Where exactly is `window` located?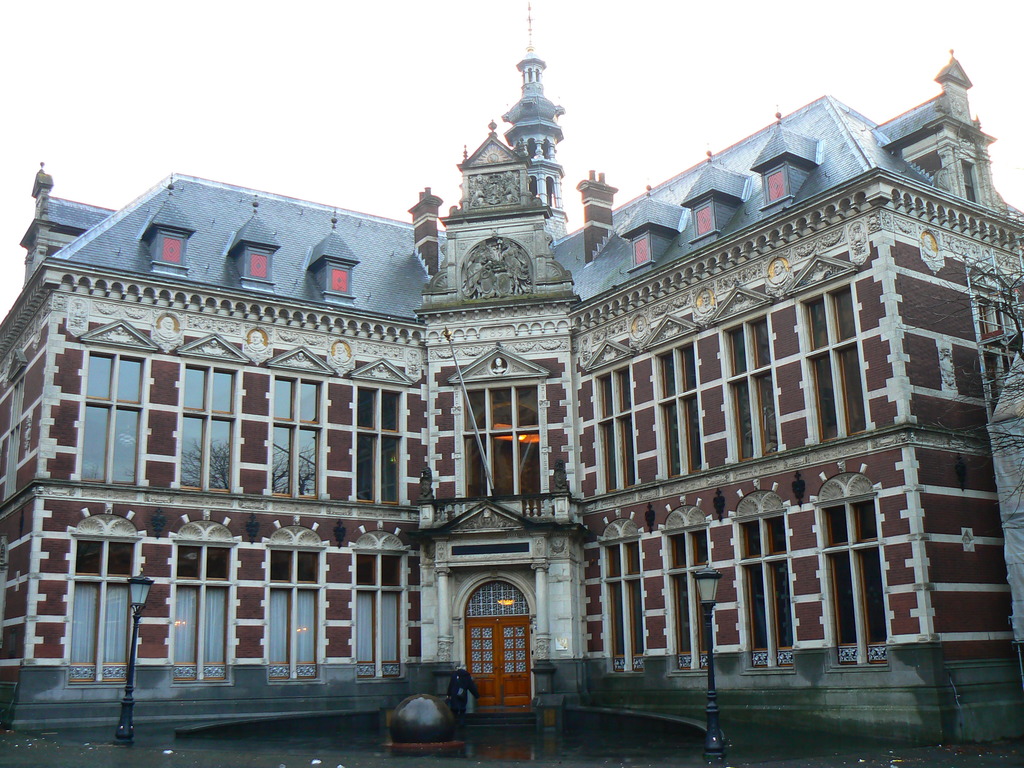
Its bounding box is {"x1": 52, "y1": 334, "x2": 189, "y2": 522}.
